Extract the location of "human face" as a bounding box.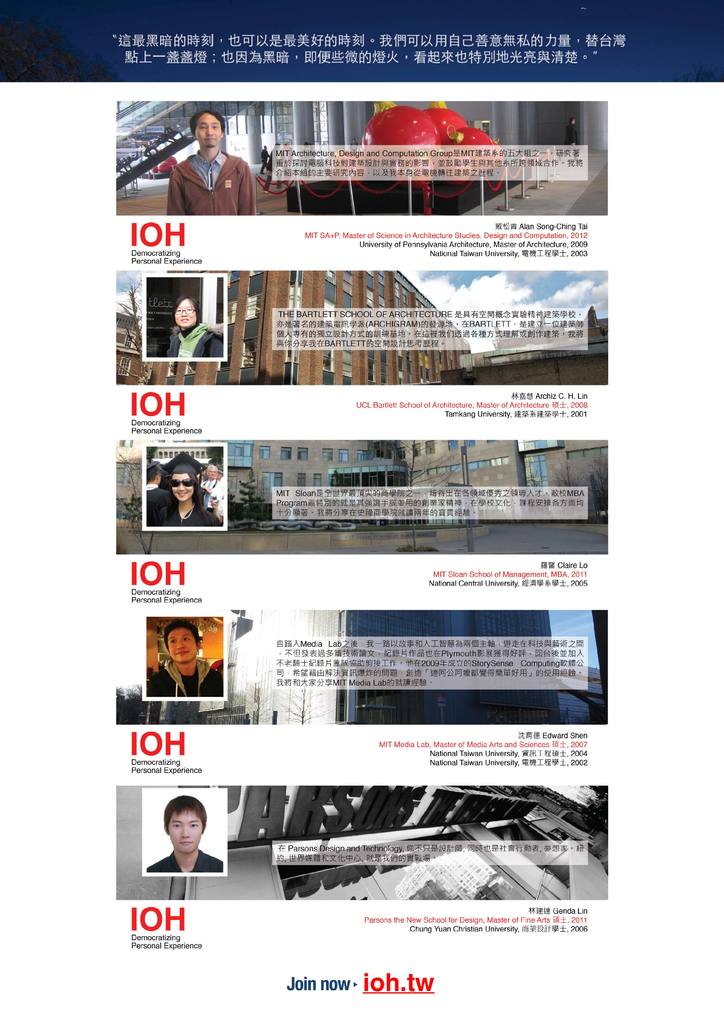
(169,630,191,660).
